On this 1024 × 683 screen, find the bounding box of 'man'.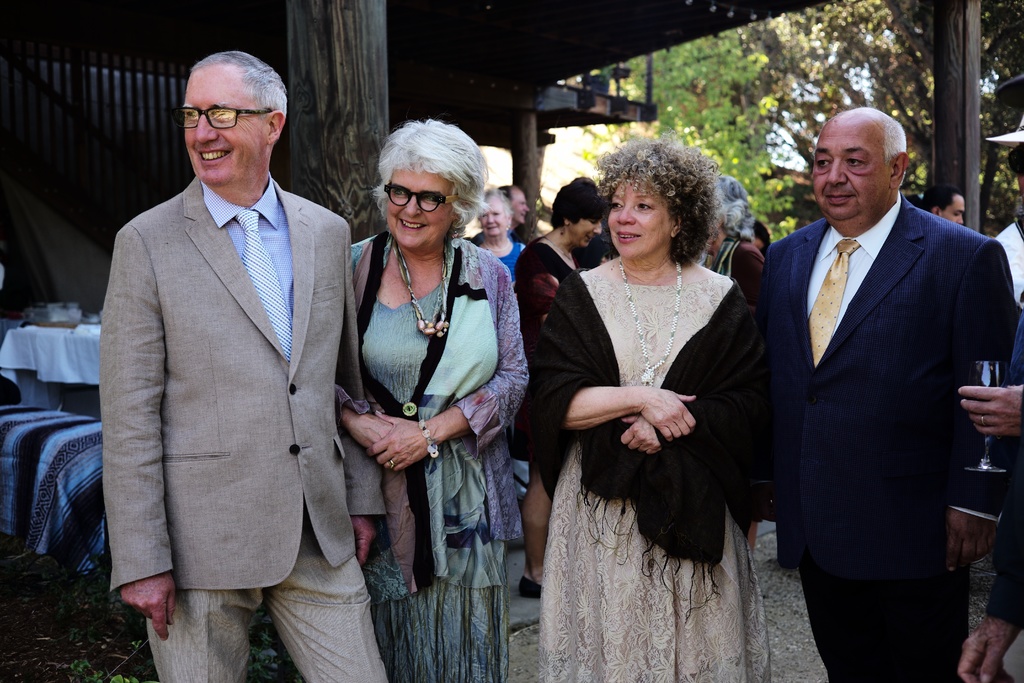
Bounding box: x1=470 y1=186 x2=531 y2=245.
